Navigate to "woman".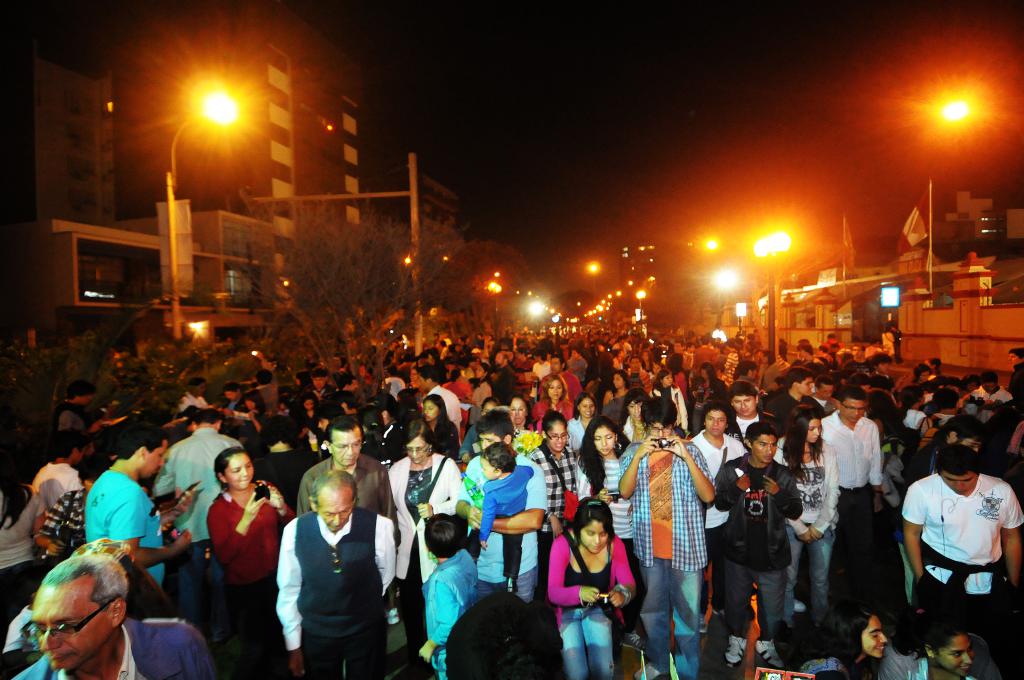
Navigation target: <bbox>530, 410, 579, 546</bbox>.
